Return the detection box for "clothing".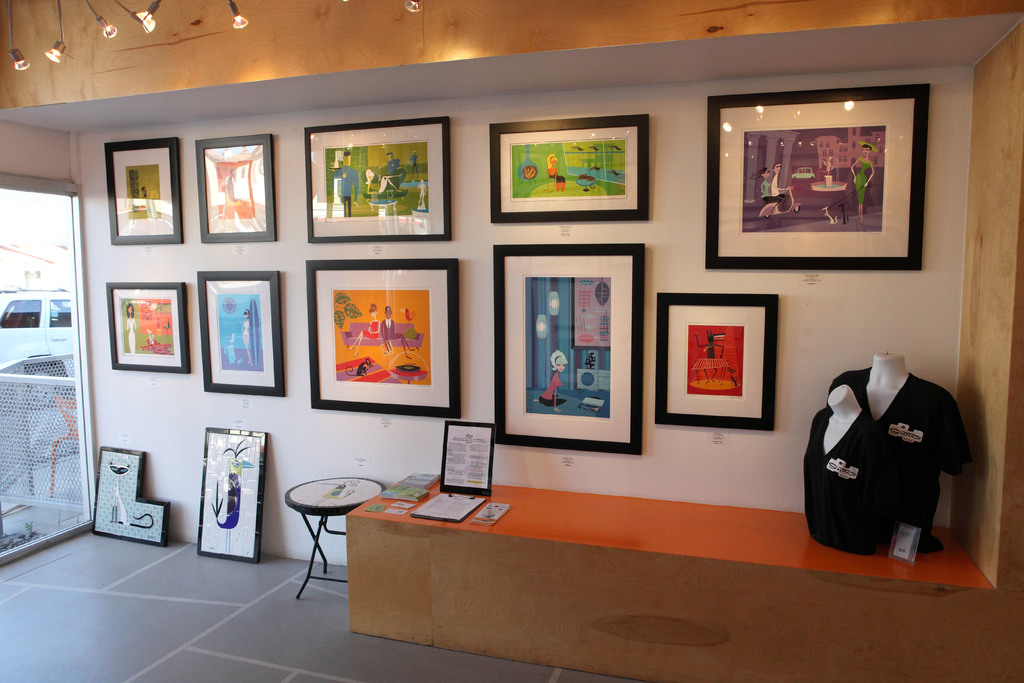
329:164:359:222.
